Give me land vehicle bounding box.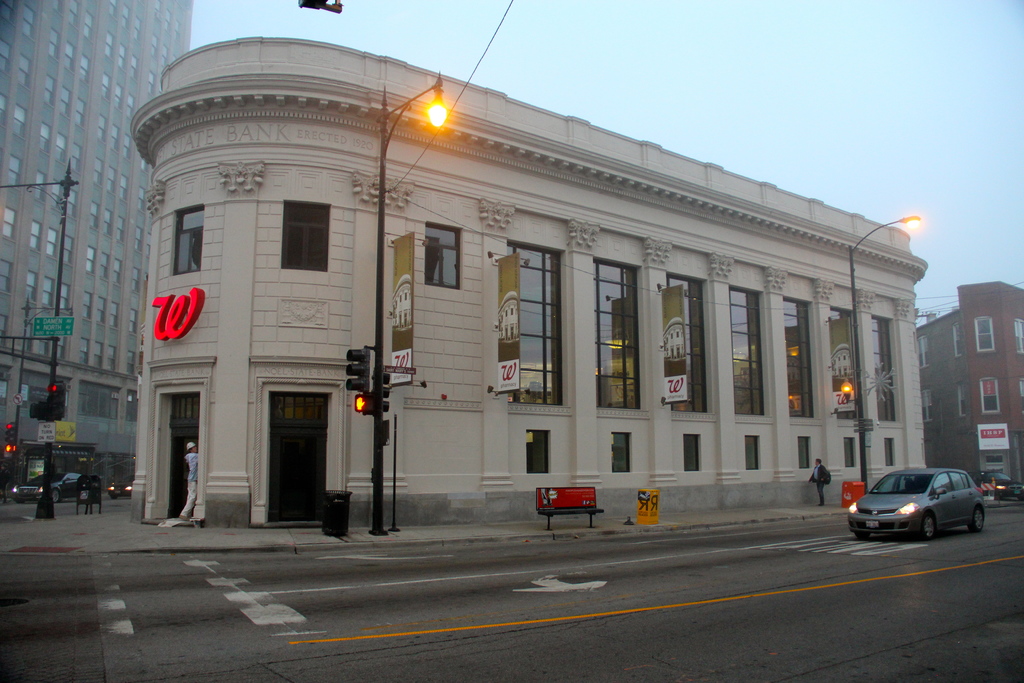
19 475 81 502.
